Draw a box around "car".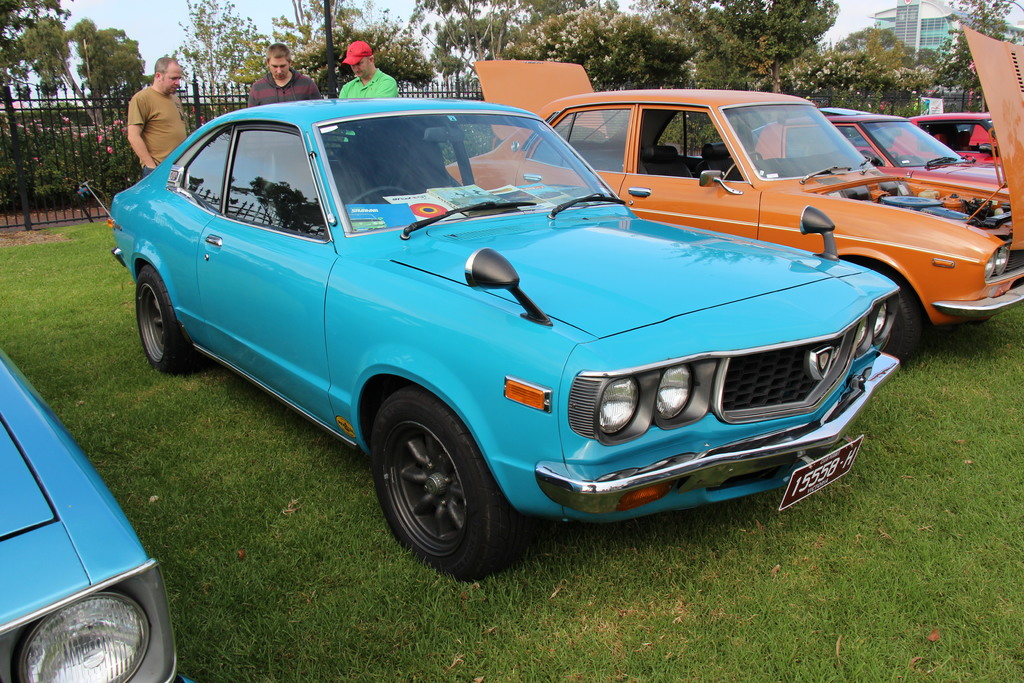
locate(106, 96, 899, 582).
